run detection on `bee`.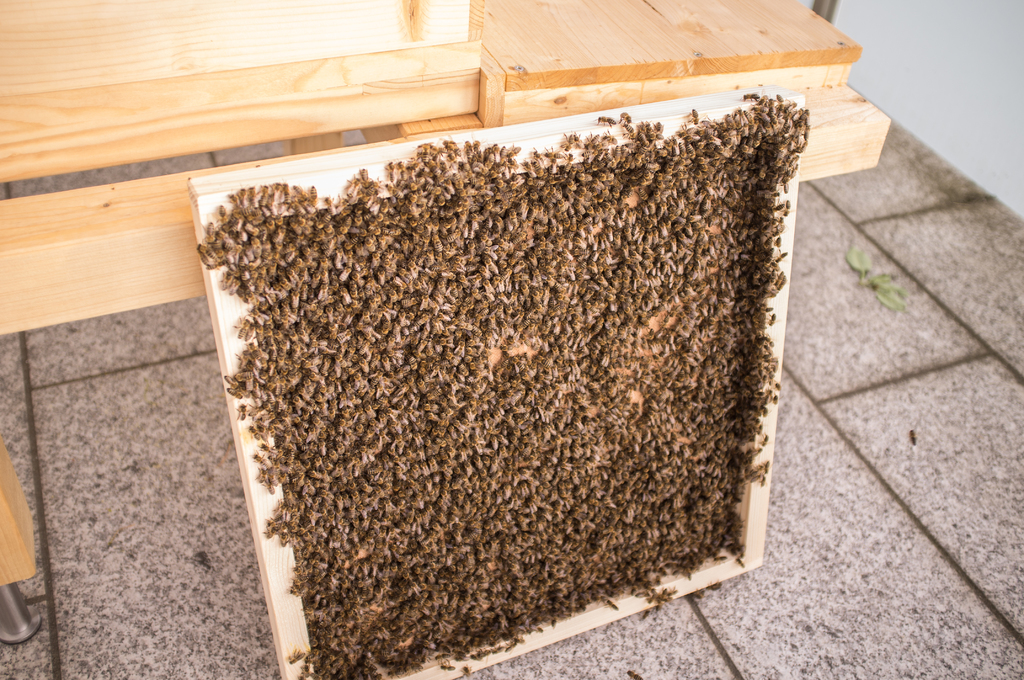
Result: bbox=[221, 271, 232, 289].
